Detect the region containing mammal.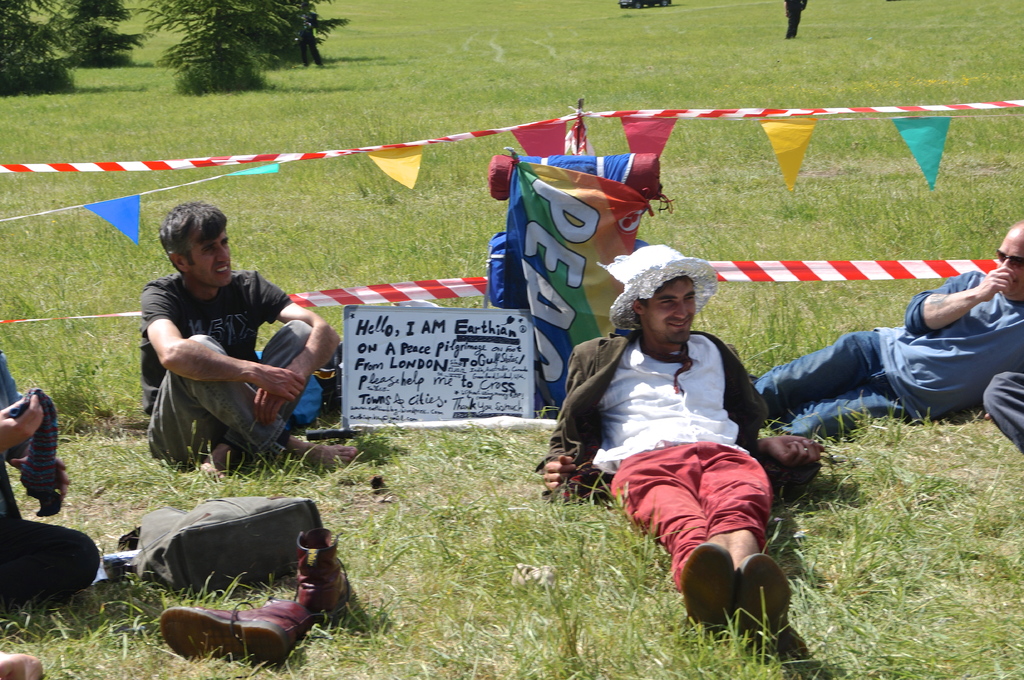
<bbox>980, 371, 1023, 460</bbox>.
